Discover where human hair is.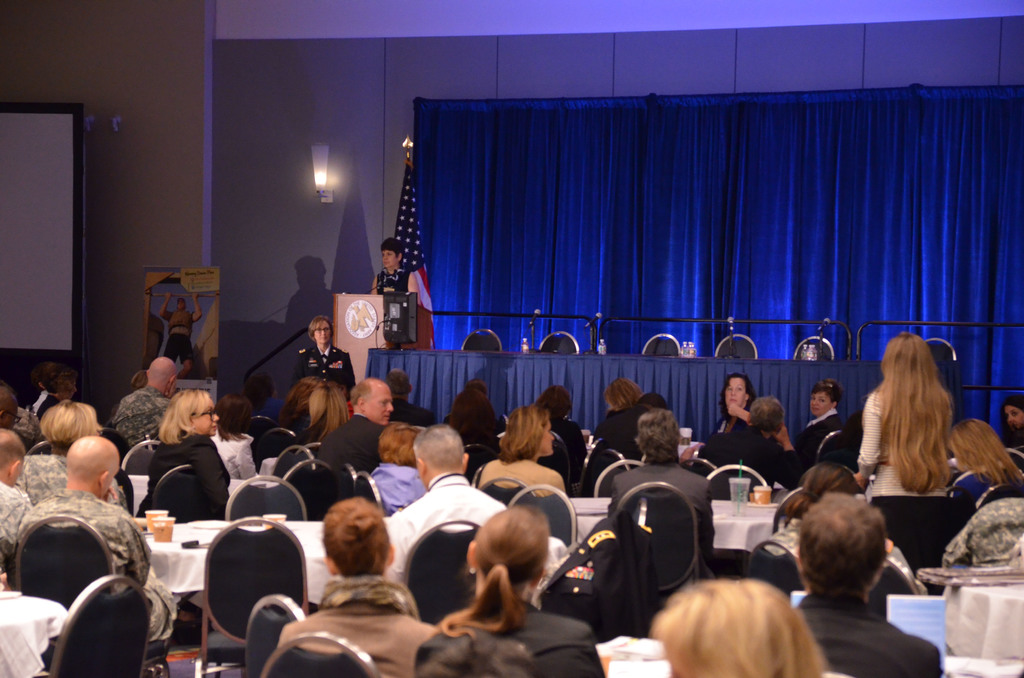
Discovered at 29/359/61/392.
